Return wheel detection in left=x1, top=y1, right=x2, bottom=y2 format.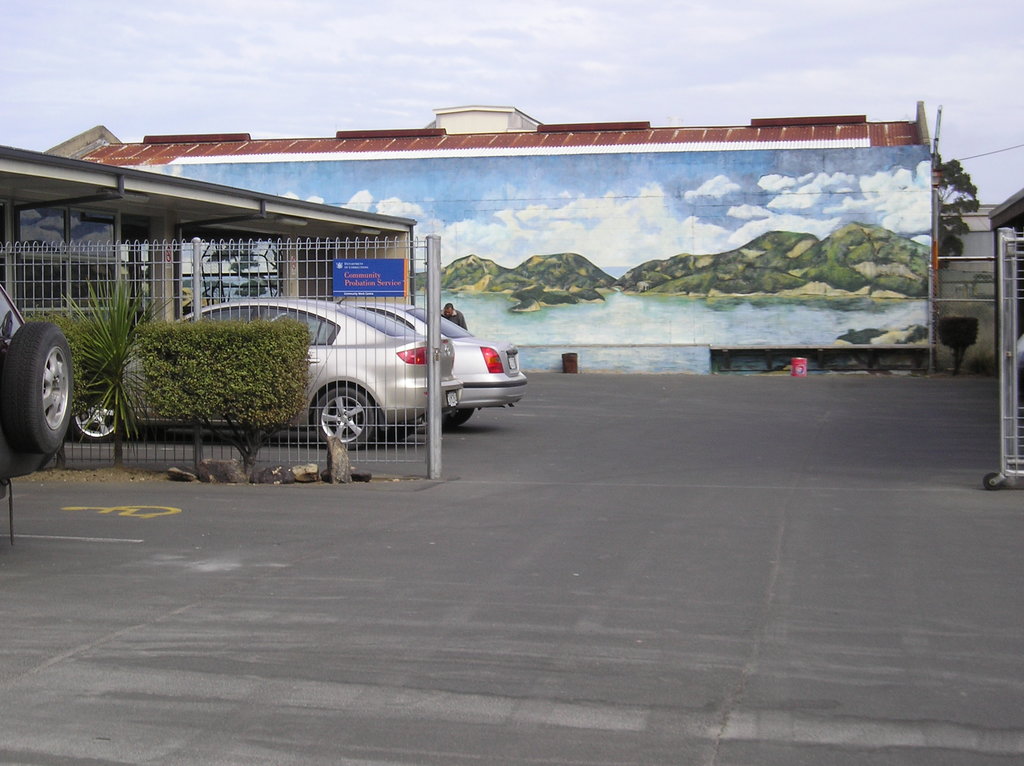
left=300, top=382, right=382, bottom=458.
